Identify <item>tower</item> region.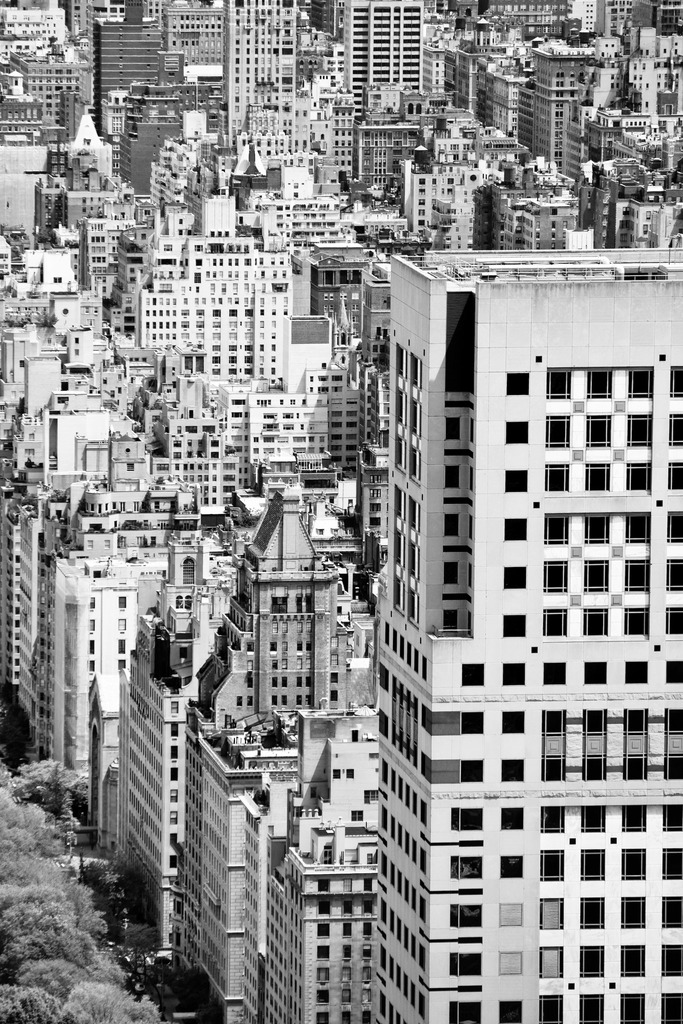
Region: crop(370, 244, 682, 1023).
